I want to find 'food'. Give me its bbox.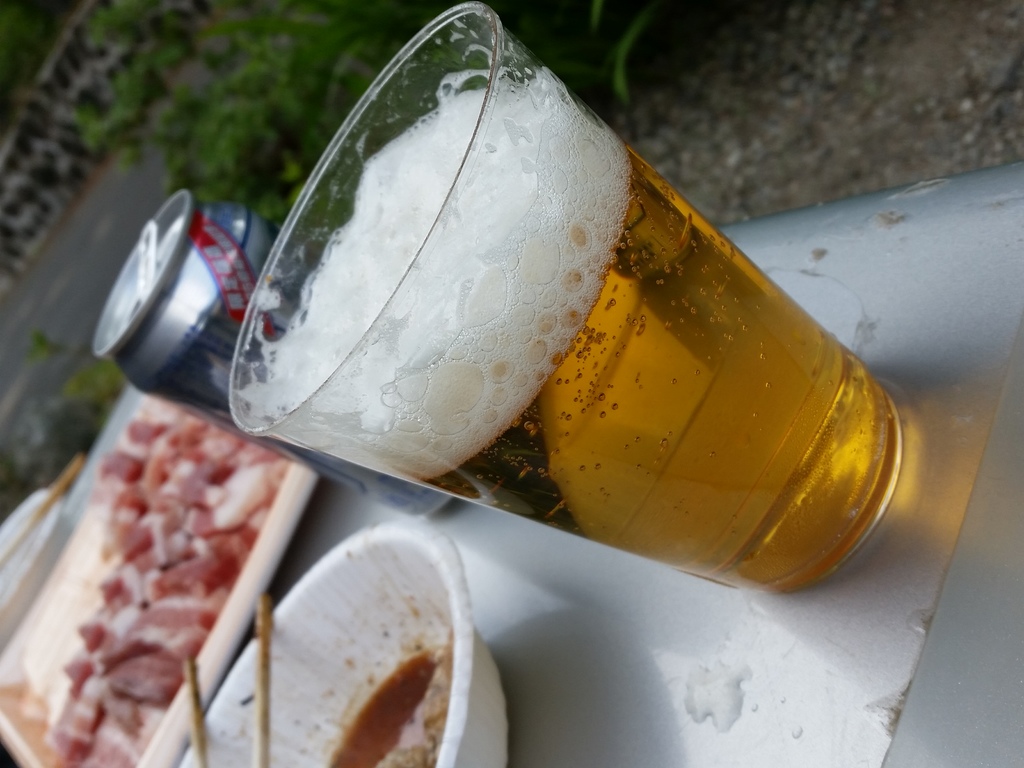
35:388:295:716.
